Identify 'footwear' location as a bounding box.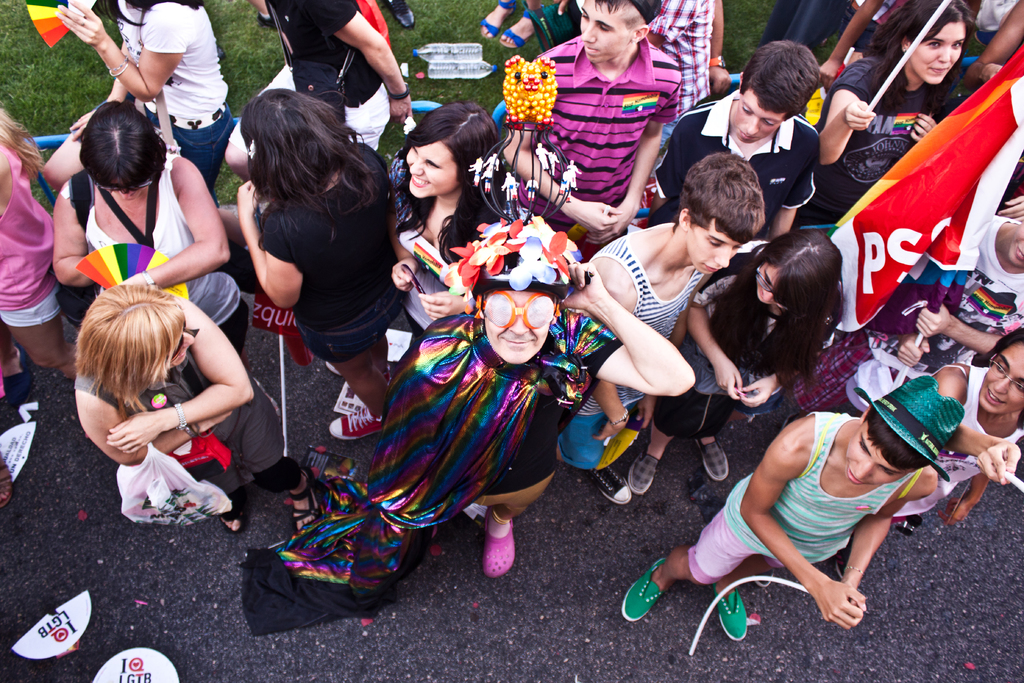
x1=582, y1=464, x2=637, y2=502.
